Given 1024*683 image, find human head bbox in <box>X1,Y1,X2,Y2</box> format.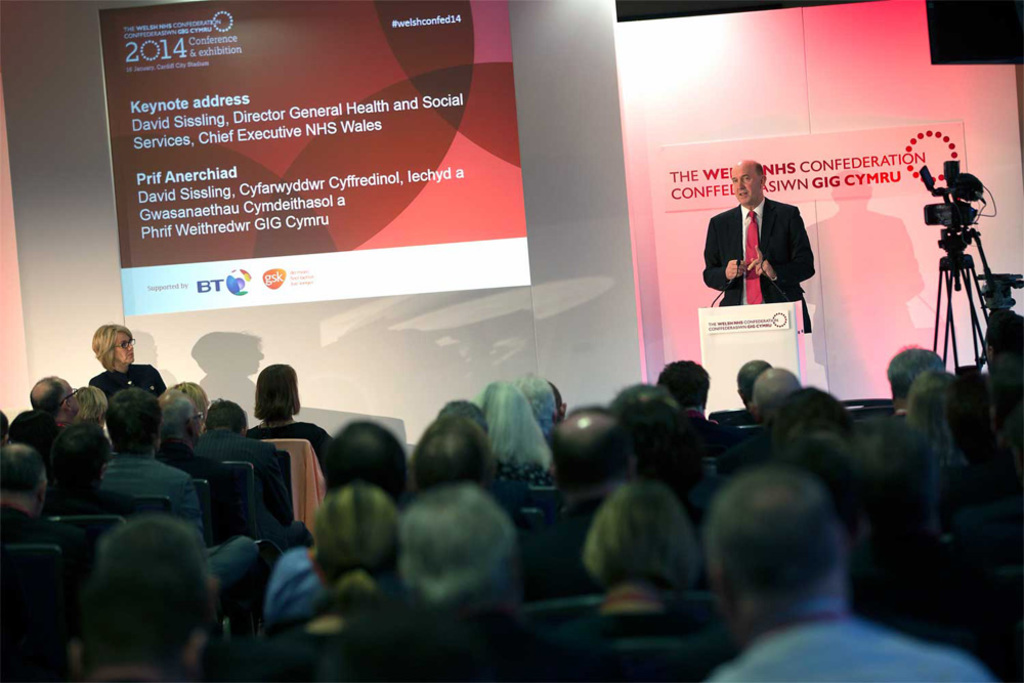
<box>908,369,957,437</box>.
